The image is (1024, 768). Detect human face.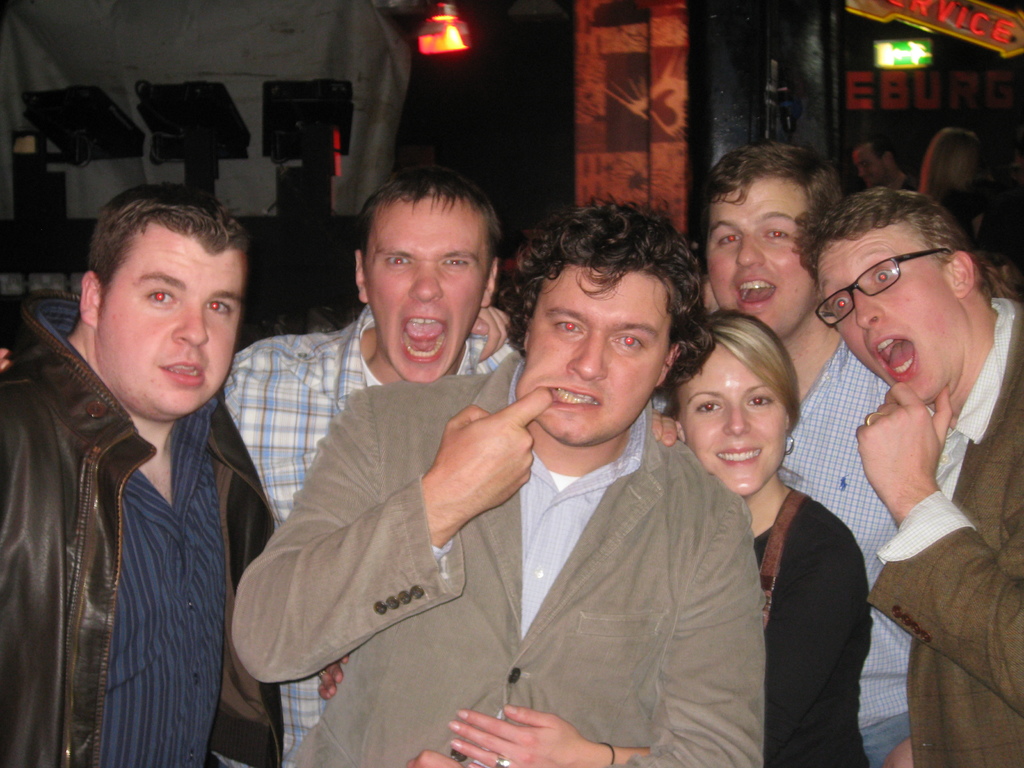
Detection: locate(88, 220, 241, 412).
